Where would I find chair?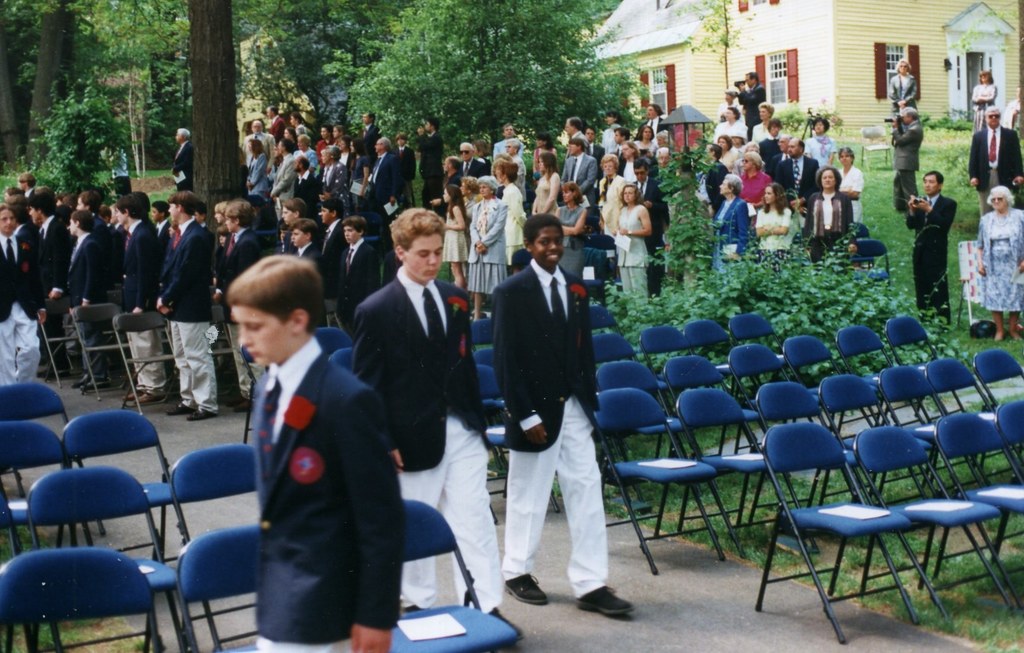
At (left=991, top=398, right=1023, bottom=488).
